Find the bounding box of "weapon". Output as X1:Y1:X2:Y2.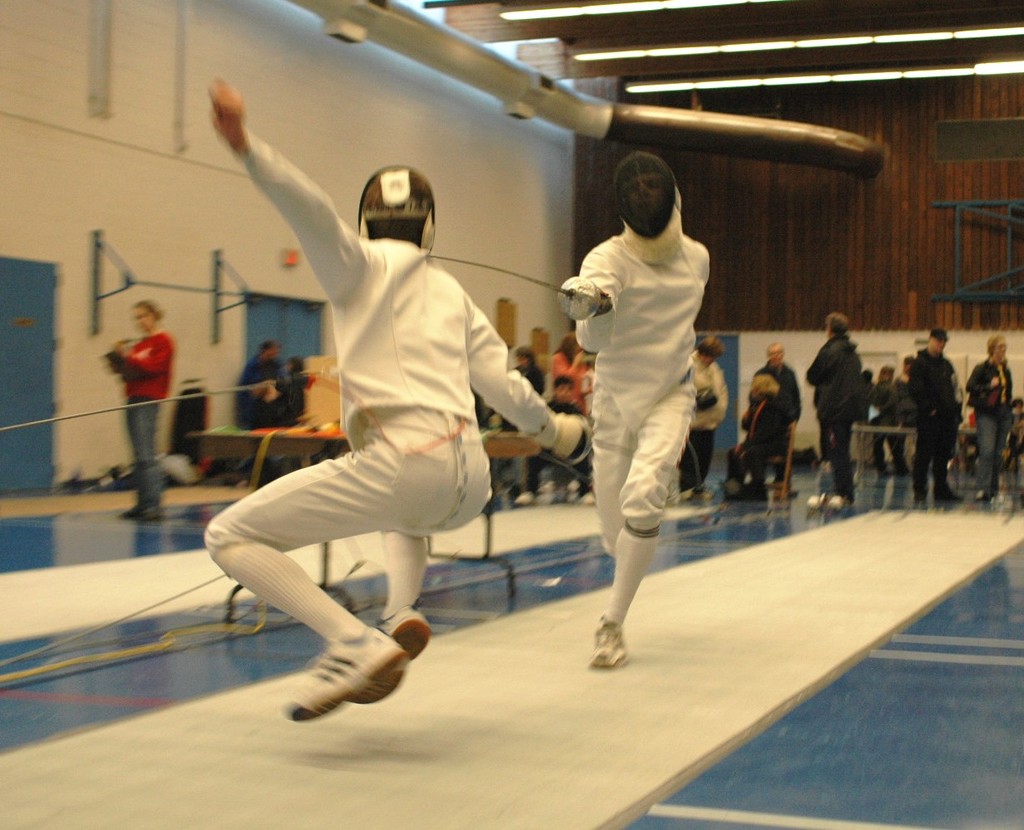
427:254:599:324.
